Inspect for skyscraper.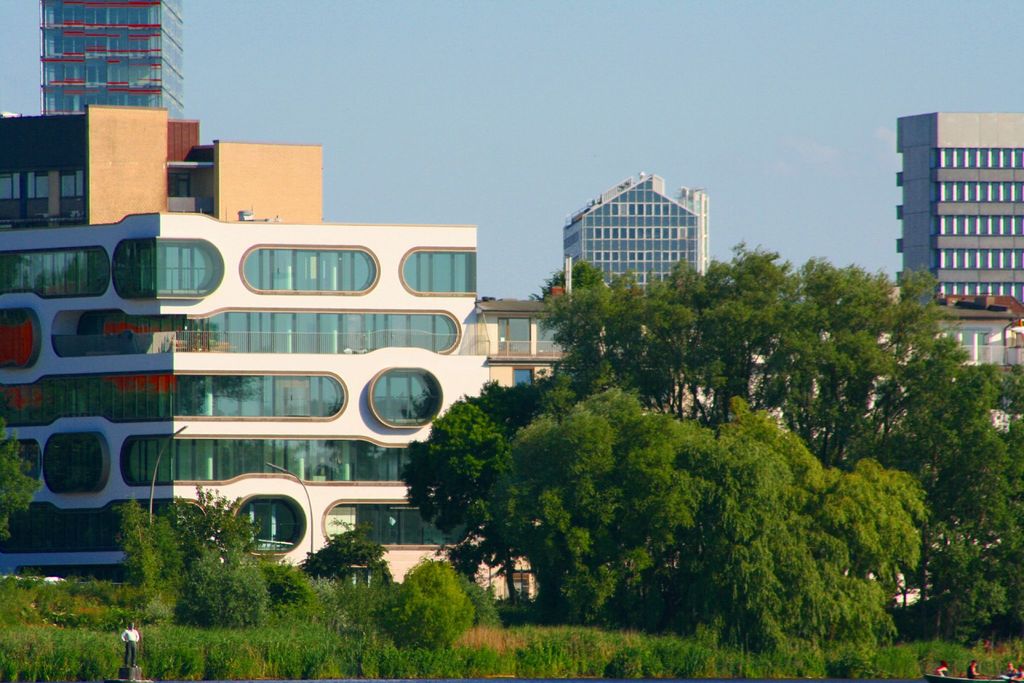
Inspection: x1=560, y1=173, x2=710, y2=286.
